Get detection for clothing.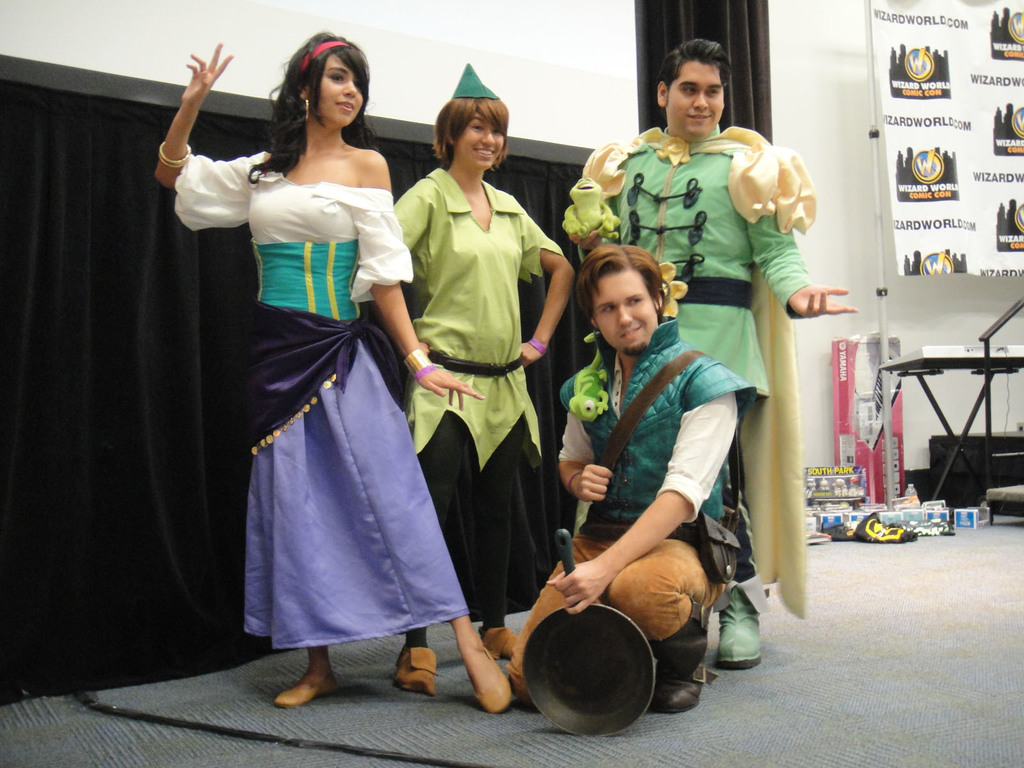
Detection: {"x1": 558, "y1": 122, "x2": 809, "y2": 618}.
